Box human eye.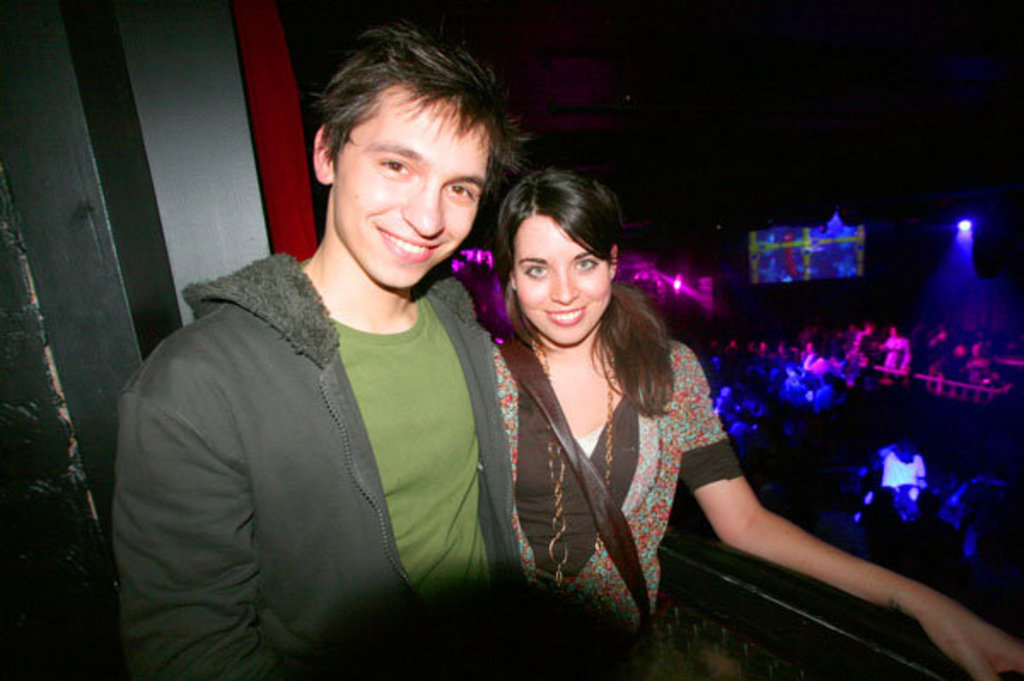
detection(375, 157, 418, 179).
